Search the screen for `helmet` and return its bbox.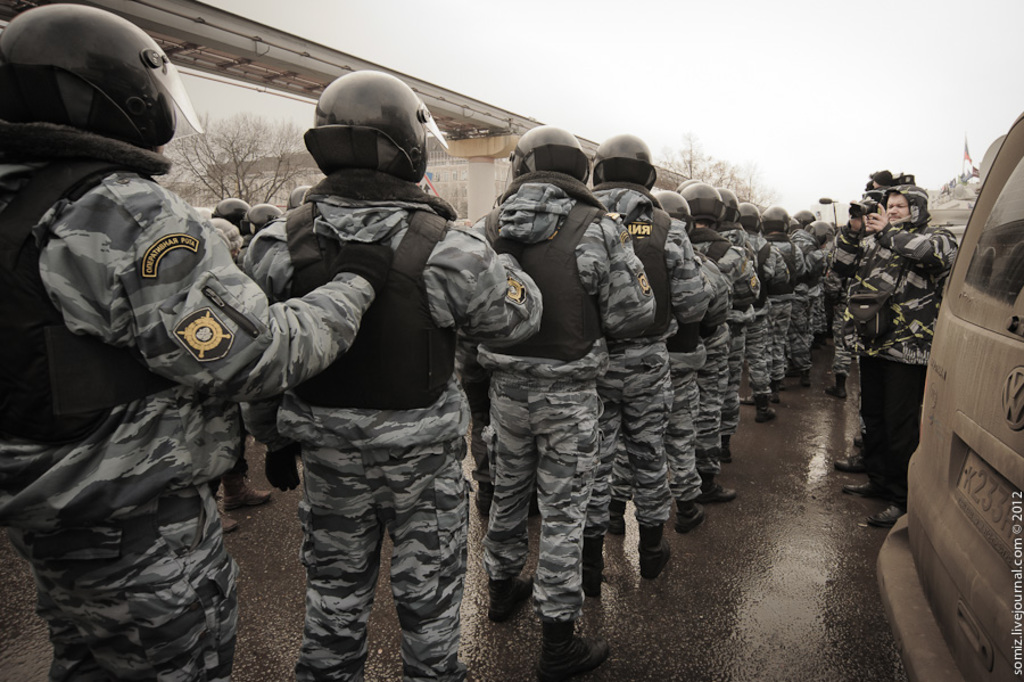
Found: <region>675, 179, 701, 192</region>.
